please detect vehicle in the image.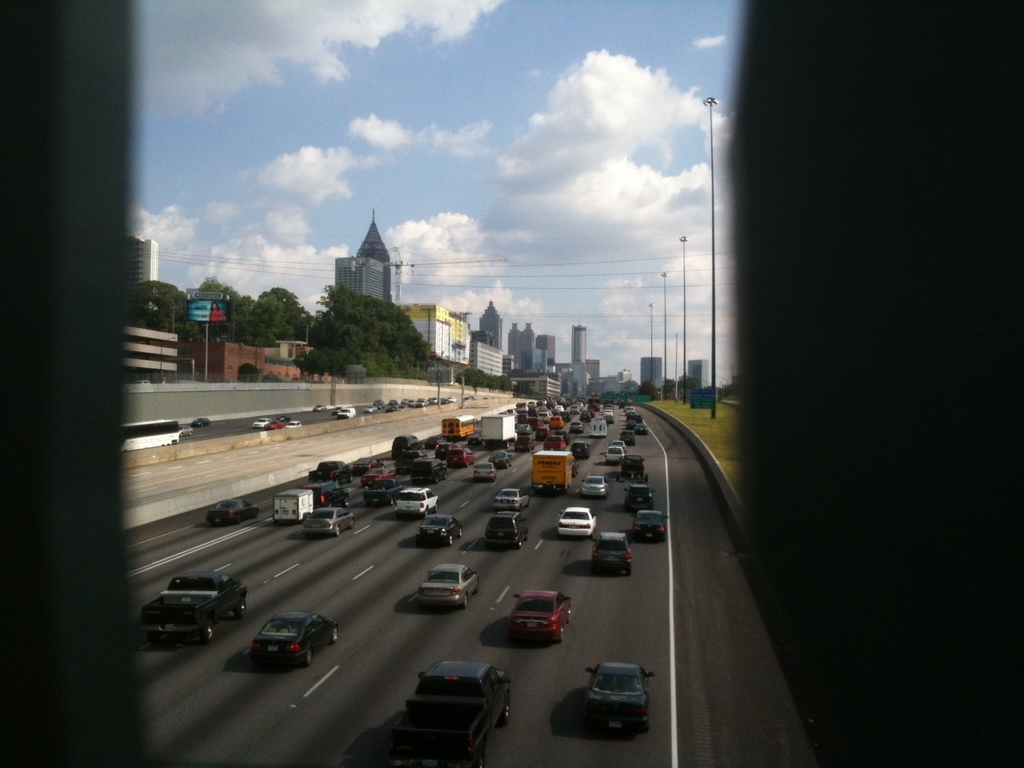
{"left": 570, "top": 438, "right": 590, "bottom": 459}.
